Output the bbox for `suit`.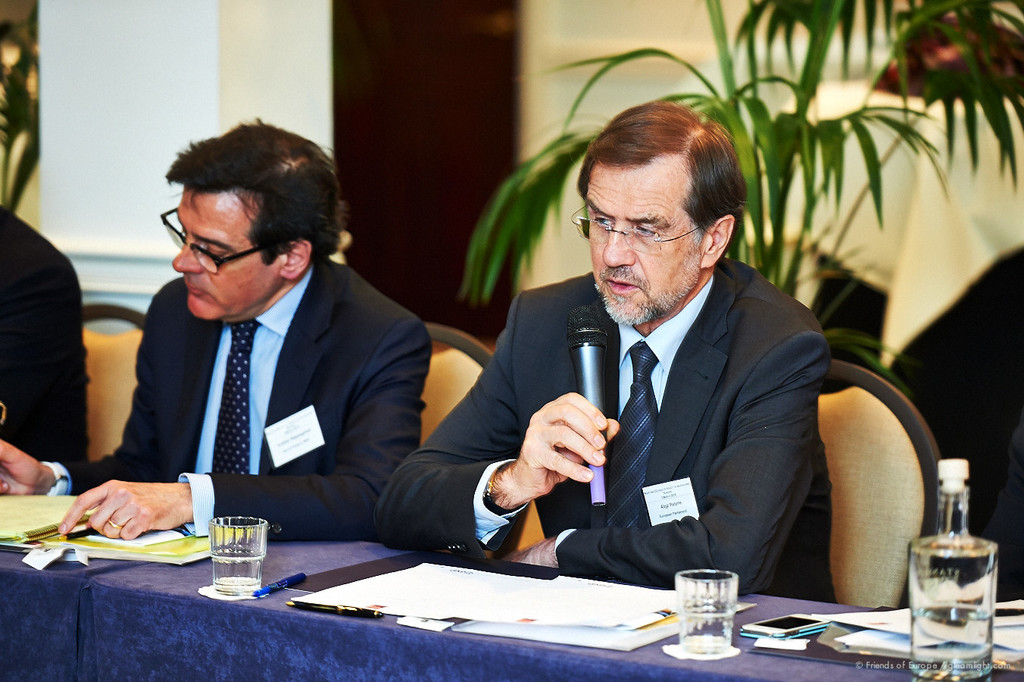
(x1=377, y1=258, x2=834, y2=603).
